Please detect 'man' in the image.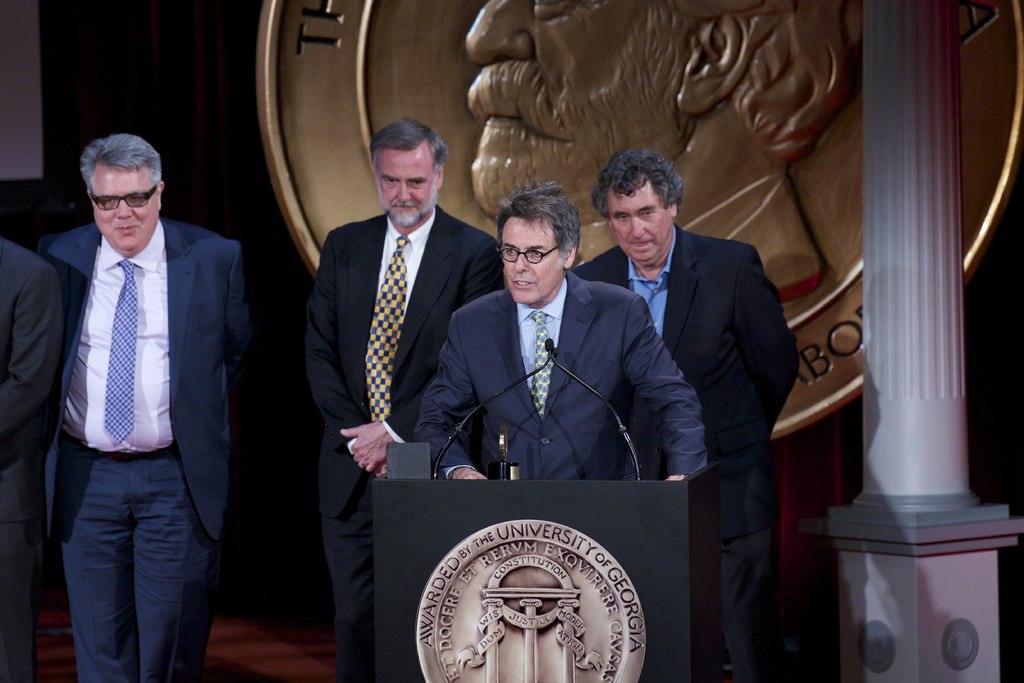
{"x1": 417, "y1": 180, "x2": 710, "y2": 483}.
